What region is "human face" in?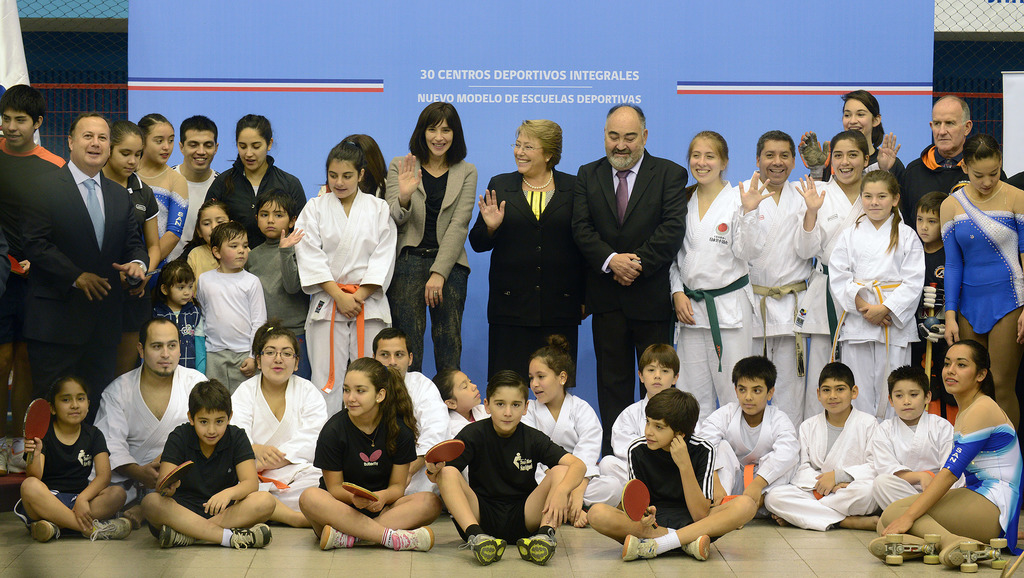
box=[172, 277, 196, 305].
